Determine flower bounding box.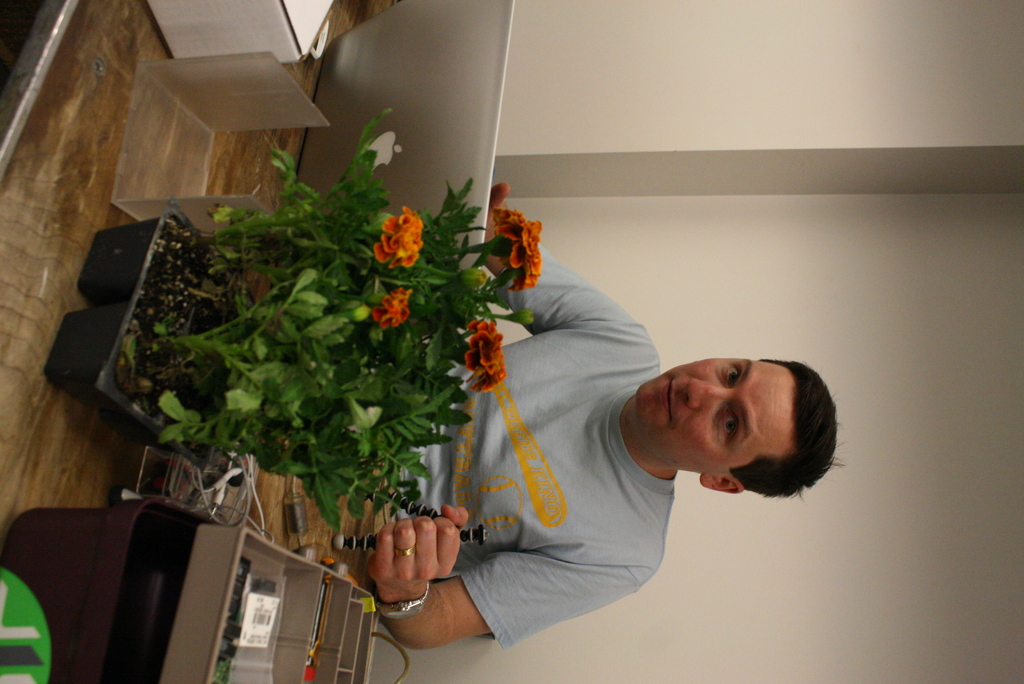
Determined: [x1=496, y1=208, x2=547, y2=296].
